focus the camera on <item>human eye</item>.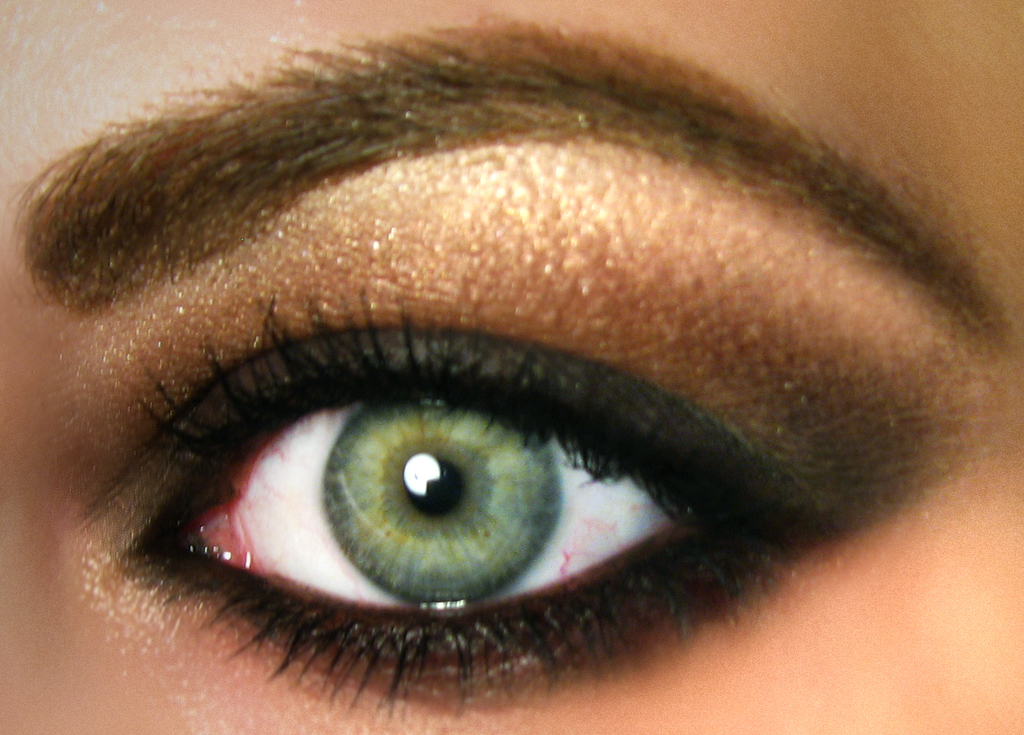
Focus region: BBox(77, 280, 878, 733).
